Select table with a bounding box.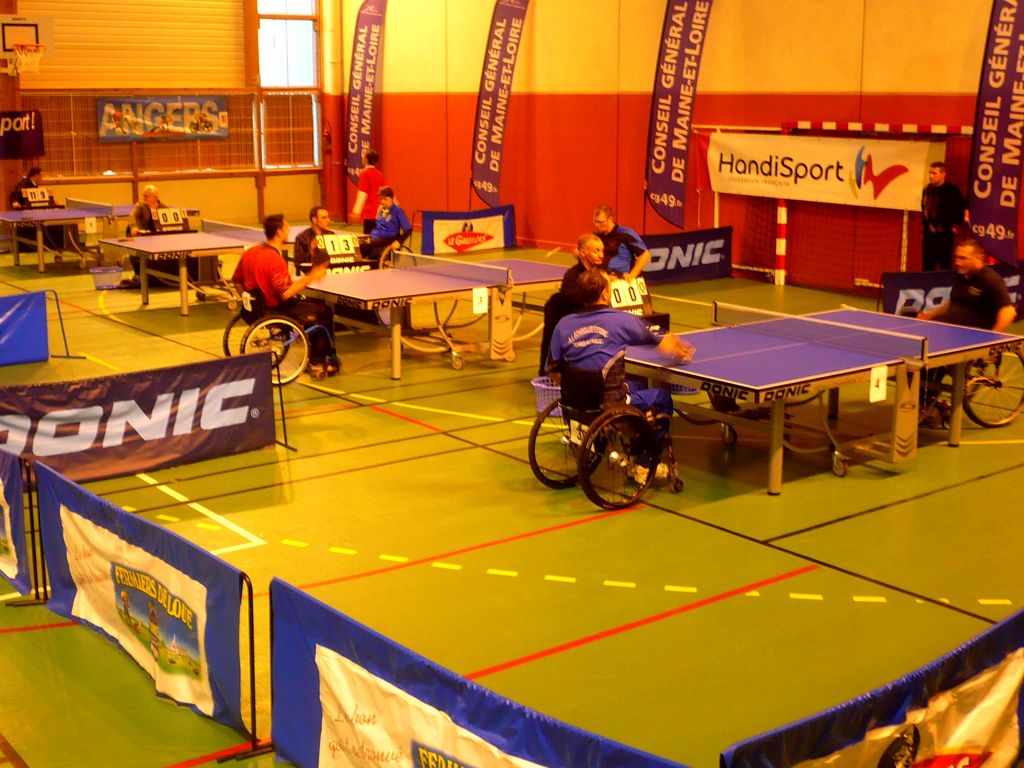
detection(294, 256, 570, 381).
